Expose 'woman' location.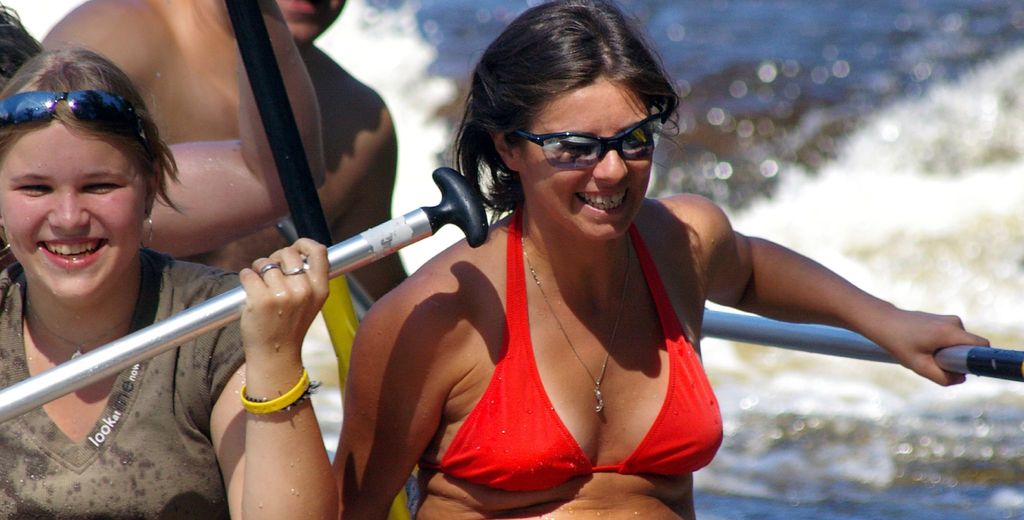
Exposed at detection(301, 47, 913, 516).
